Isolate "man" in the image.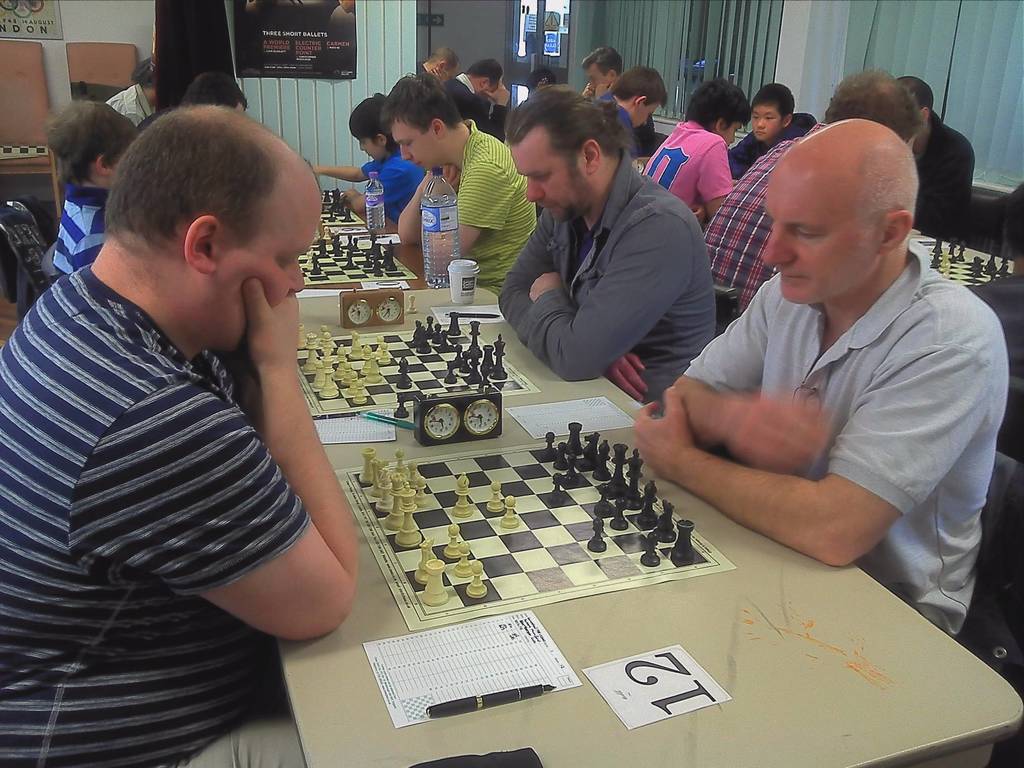
Isolated region: (580, 51, 626, 99).
